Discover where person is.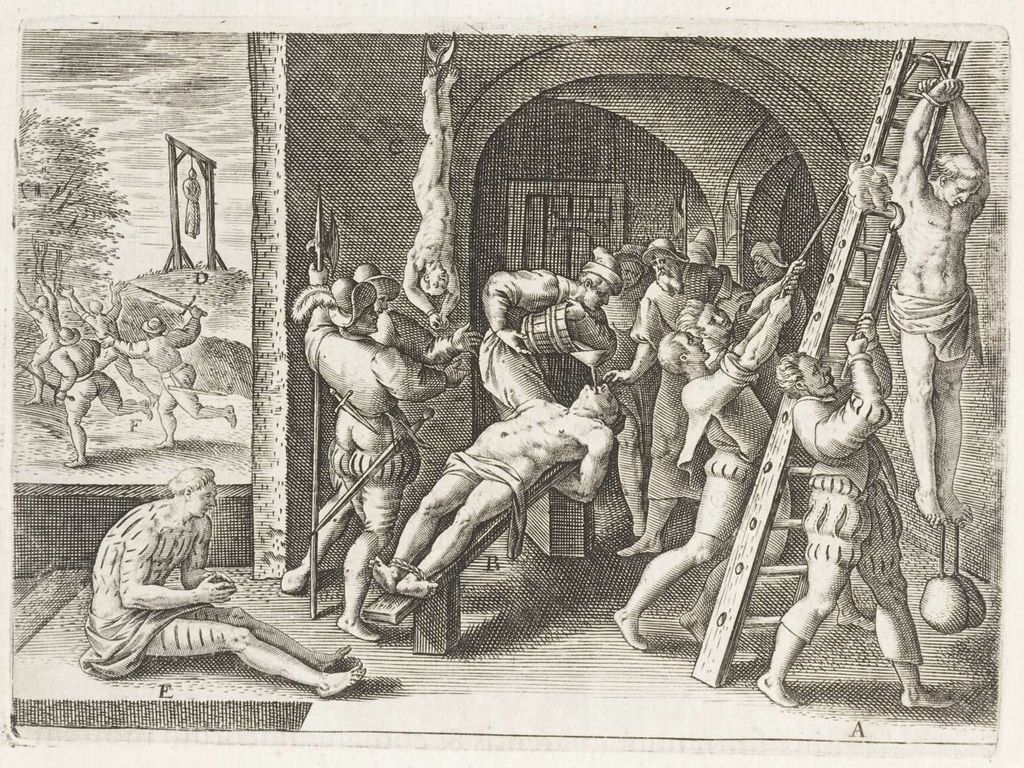
Discovered at 56,279,157,413.
